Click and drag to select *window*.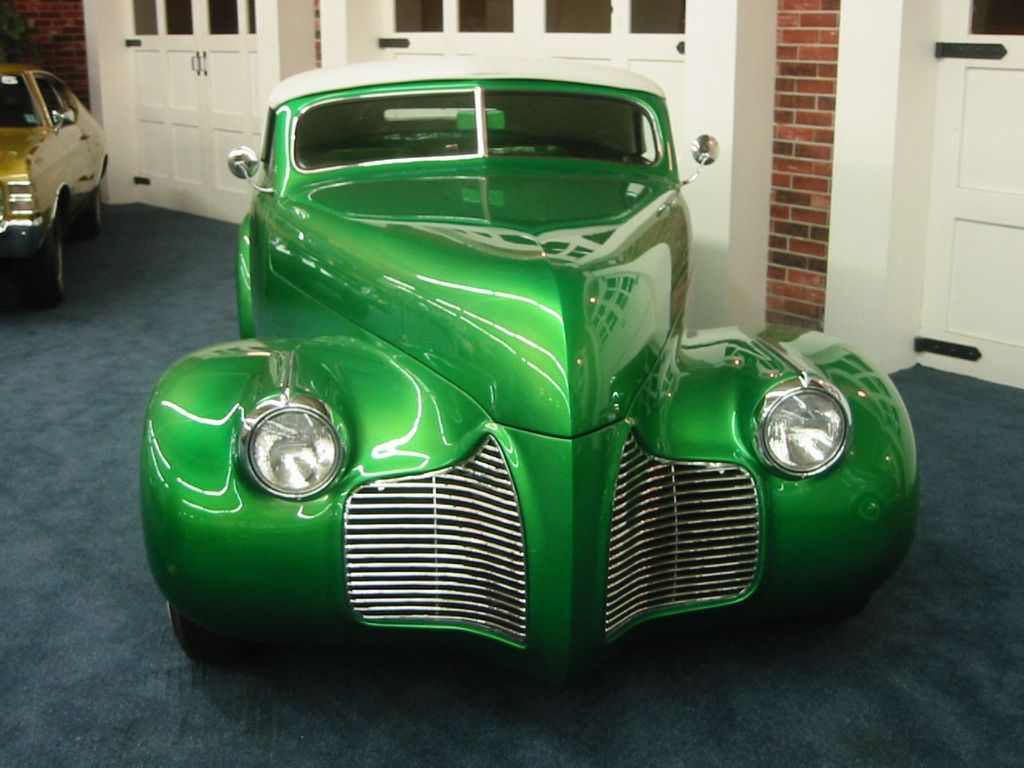
Selection: [130,0,257,39].
